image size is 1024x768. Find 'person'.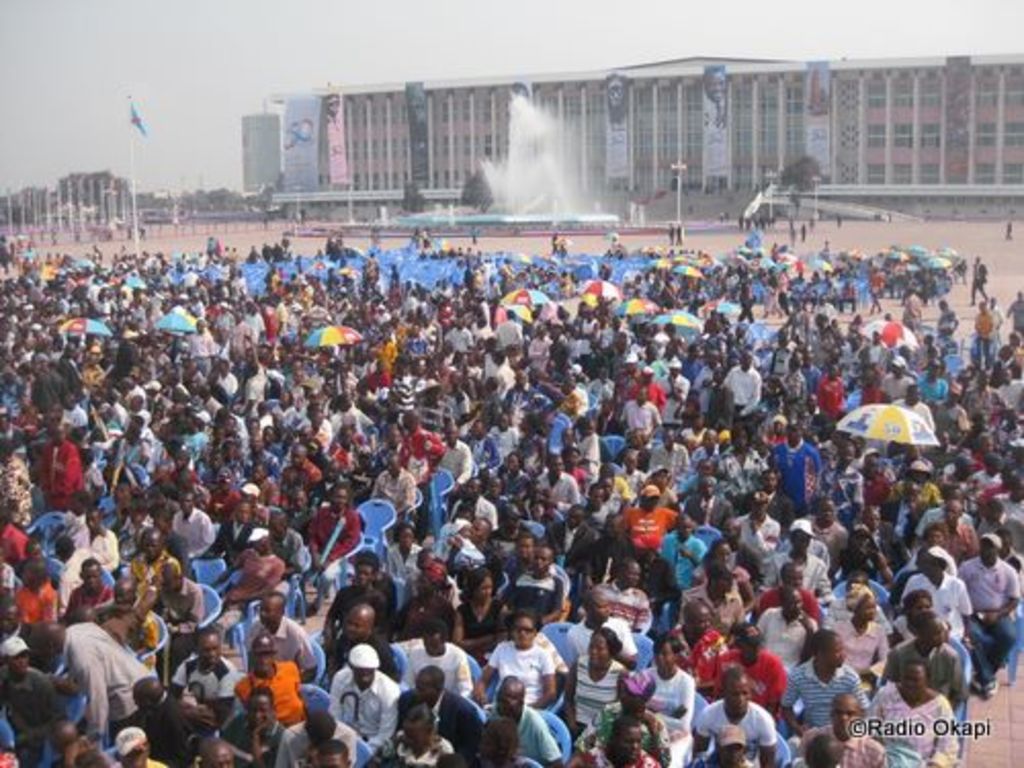
{"left": 573, "top": 717, "right": 653, "bottom": 766}.
